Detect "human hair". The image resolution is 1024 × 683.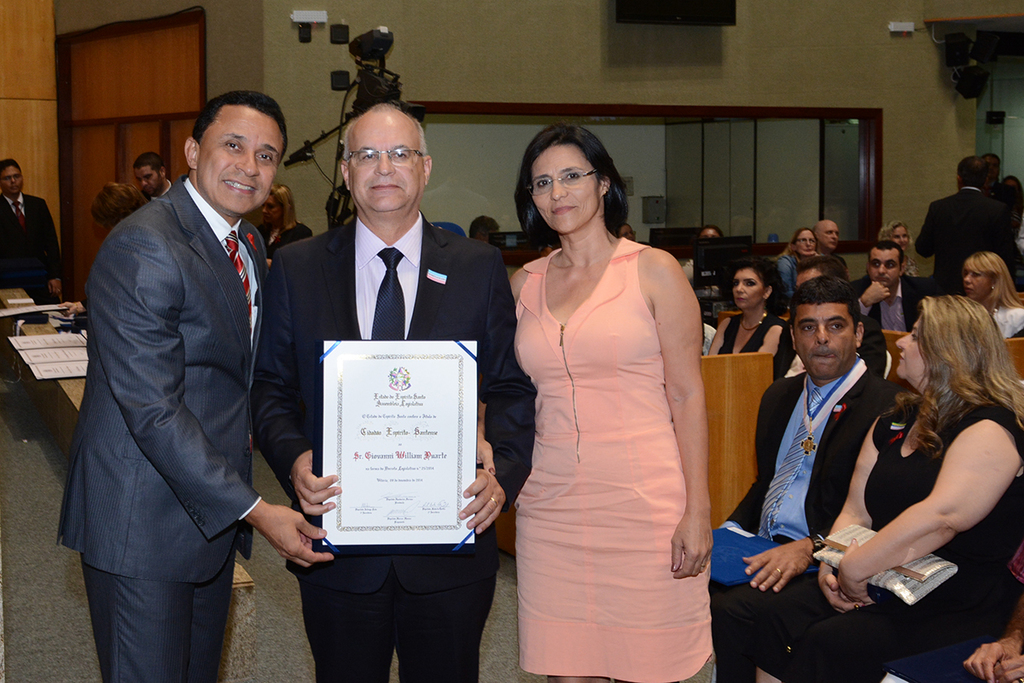
detection(344, 102, 429, 155).
